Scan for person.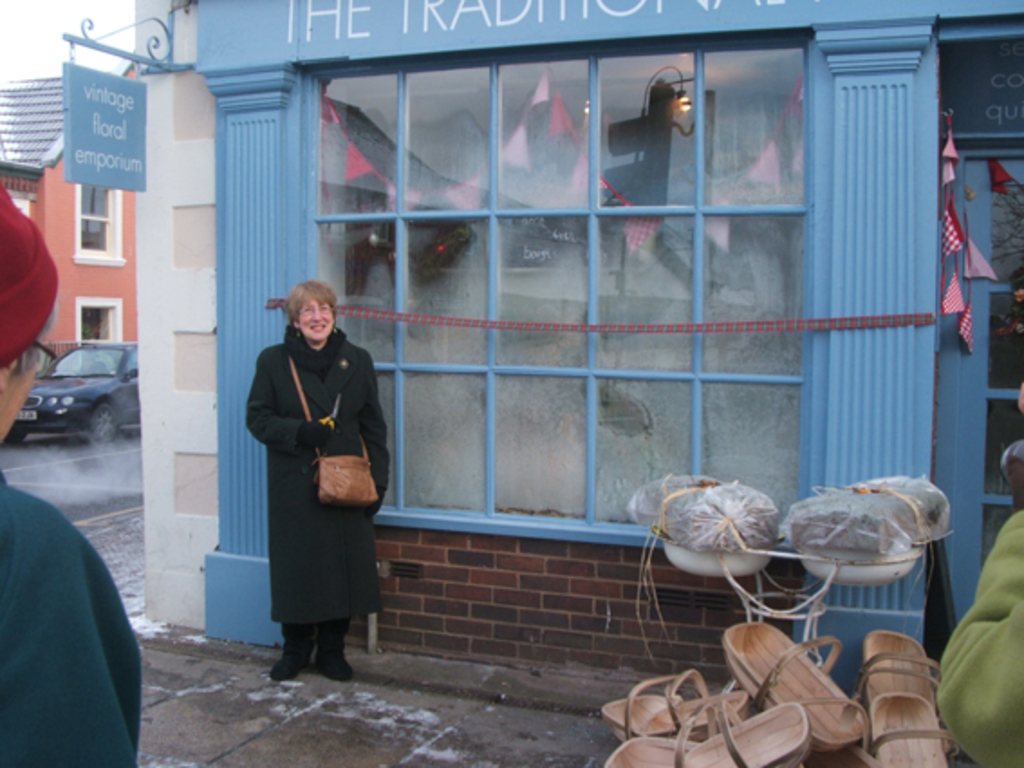
Scan result: [1010,266,1022,307].
